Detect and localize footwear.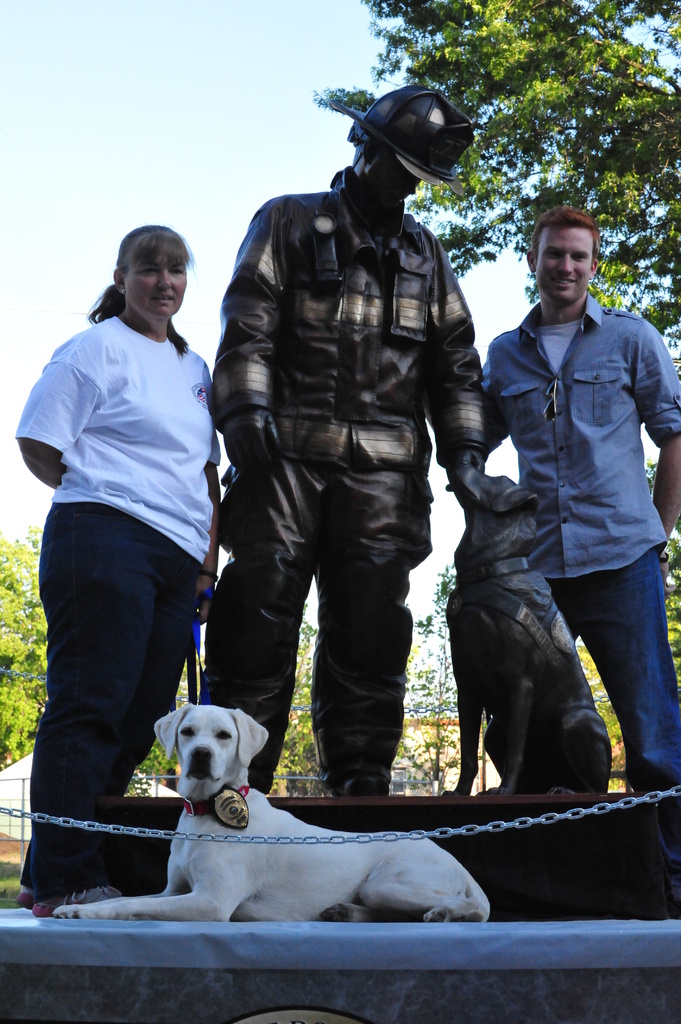
Localized at region(27, 885, 126, 916).
